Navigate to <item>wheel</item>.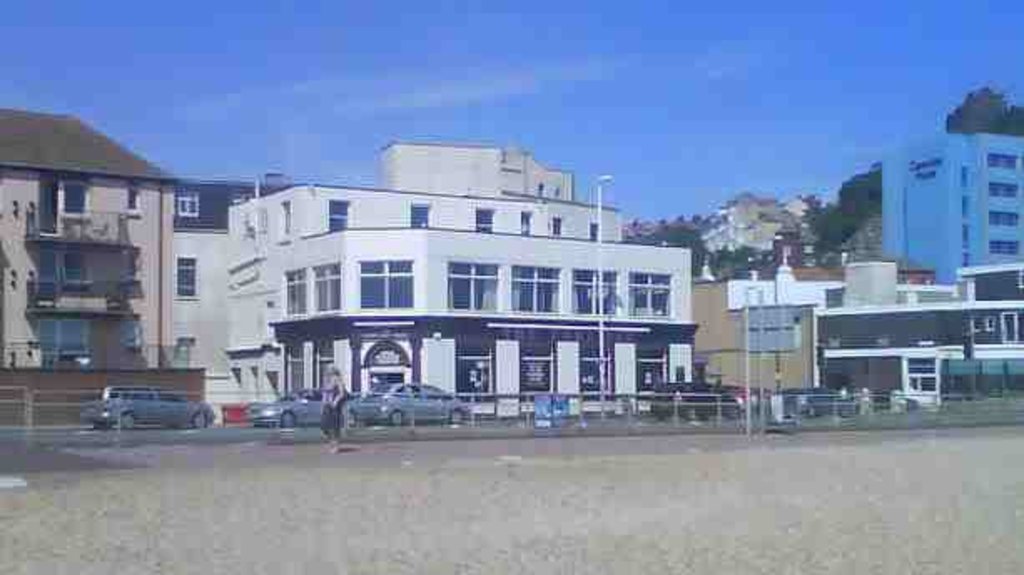
Navigation target: [120,413,135,430].
